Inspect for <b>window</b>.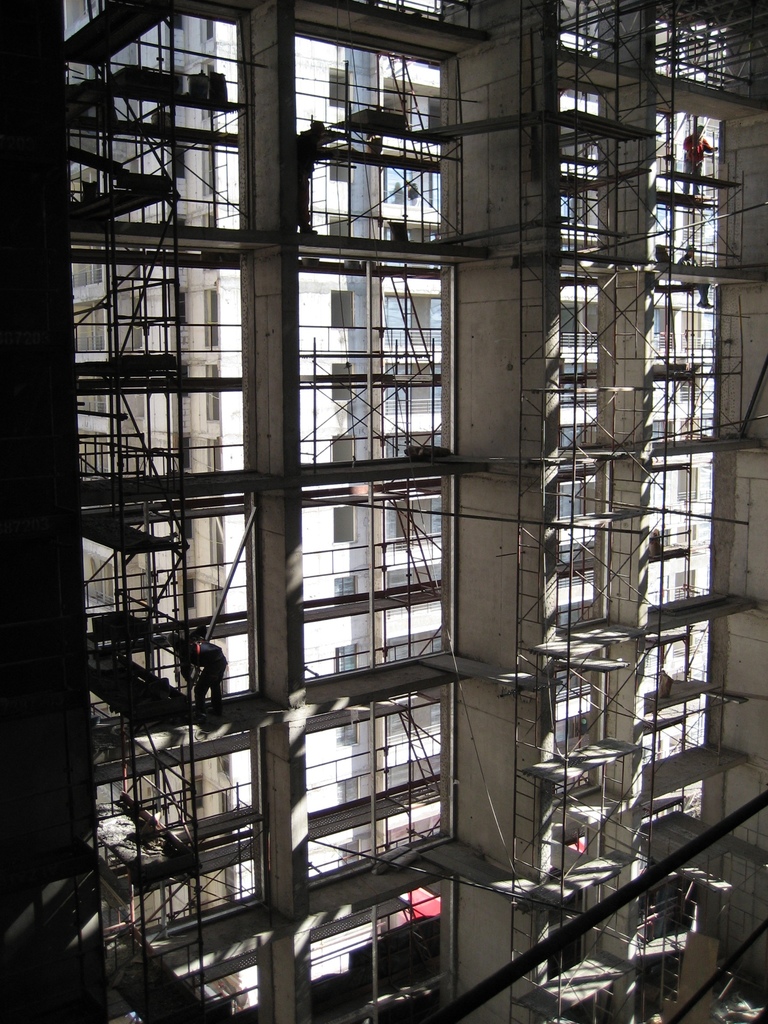
Inspection: (328,65,356,107).
